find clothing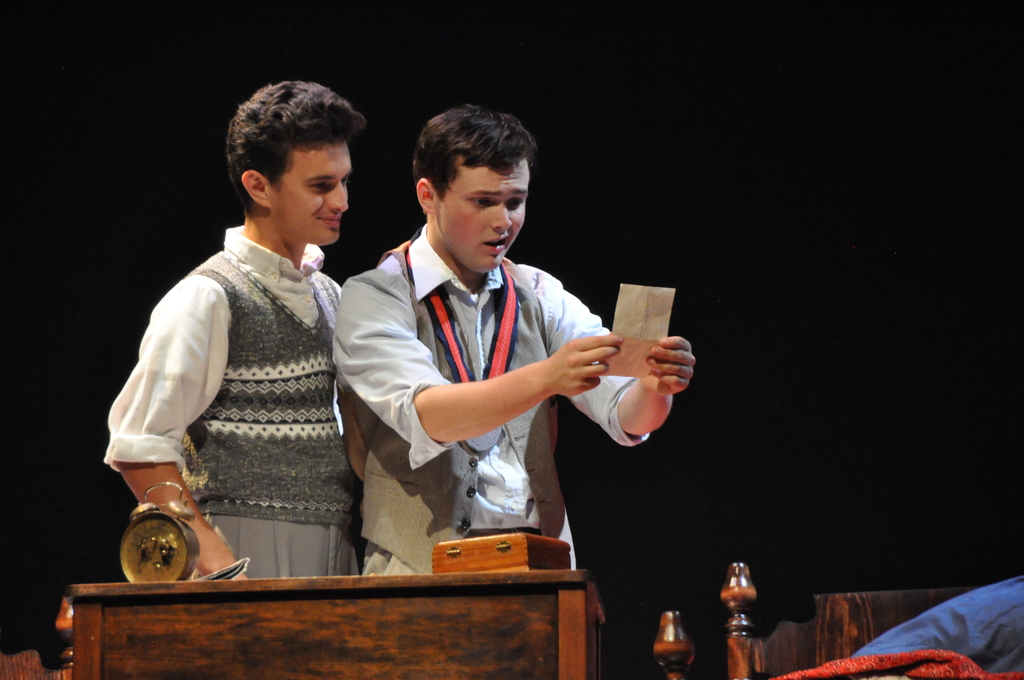
853:572:1022:679
